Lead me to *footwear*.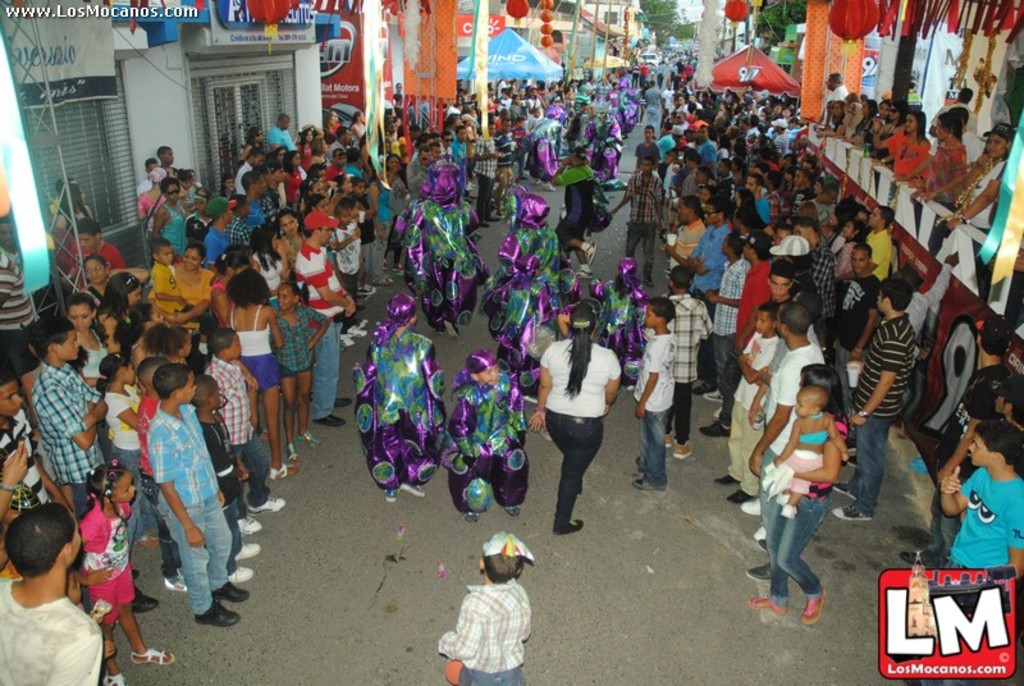
Lead to <box>297,431,321,447</box>.
